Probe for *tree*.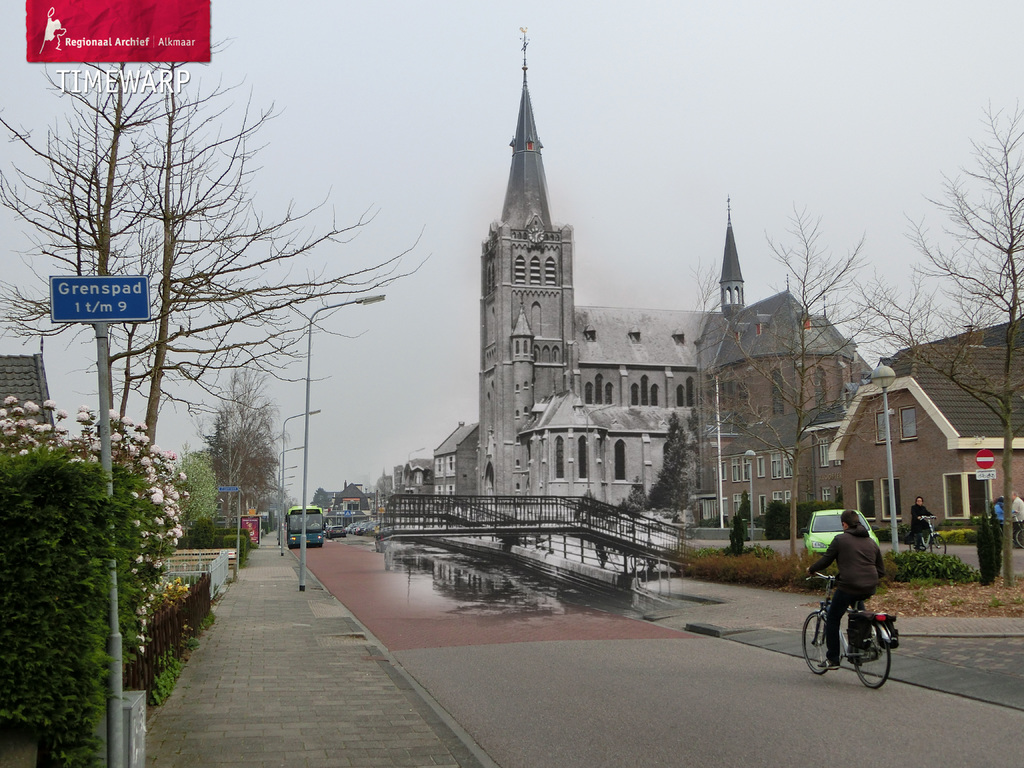
Probe result: 735 489 753 522.
